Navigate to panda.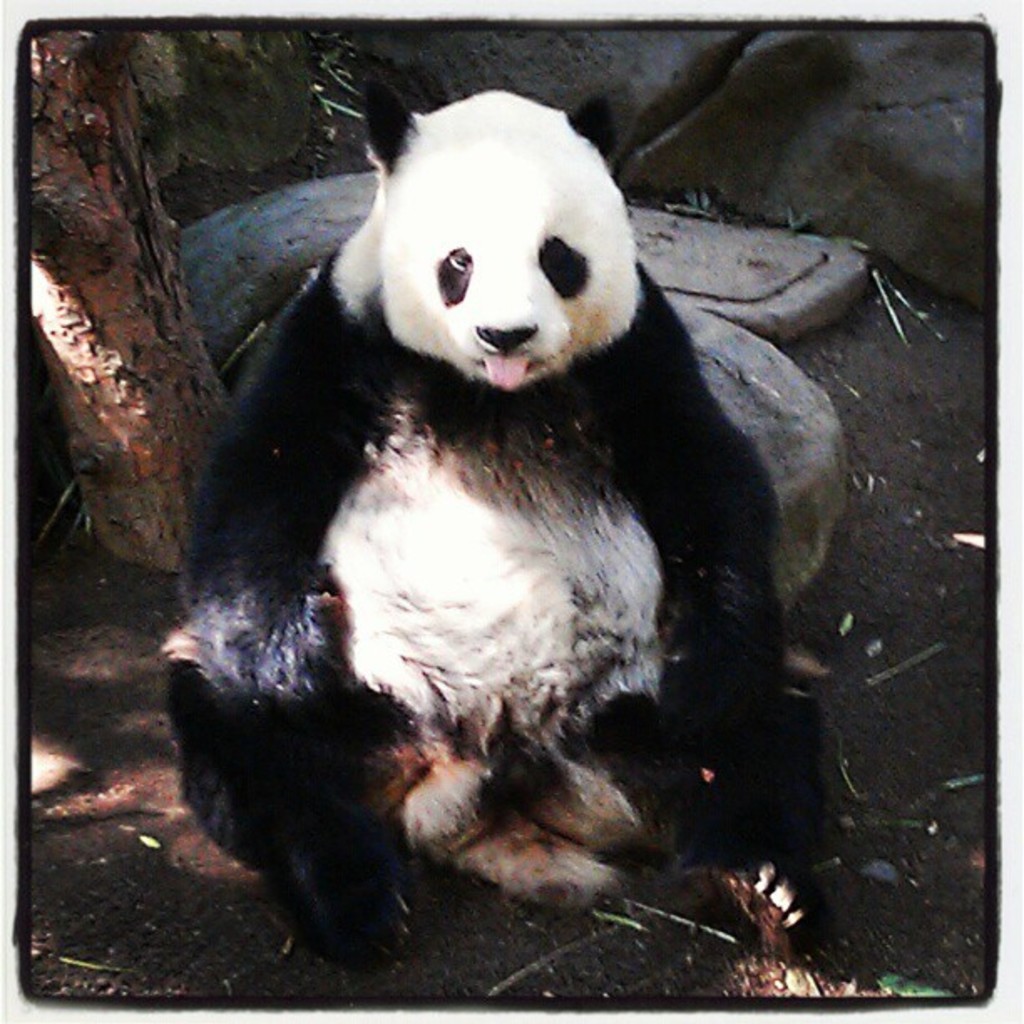
Navigation target: {"x1": 161, "y1": 72, "x2": 833, "y2": 962}.
